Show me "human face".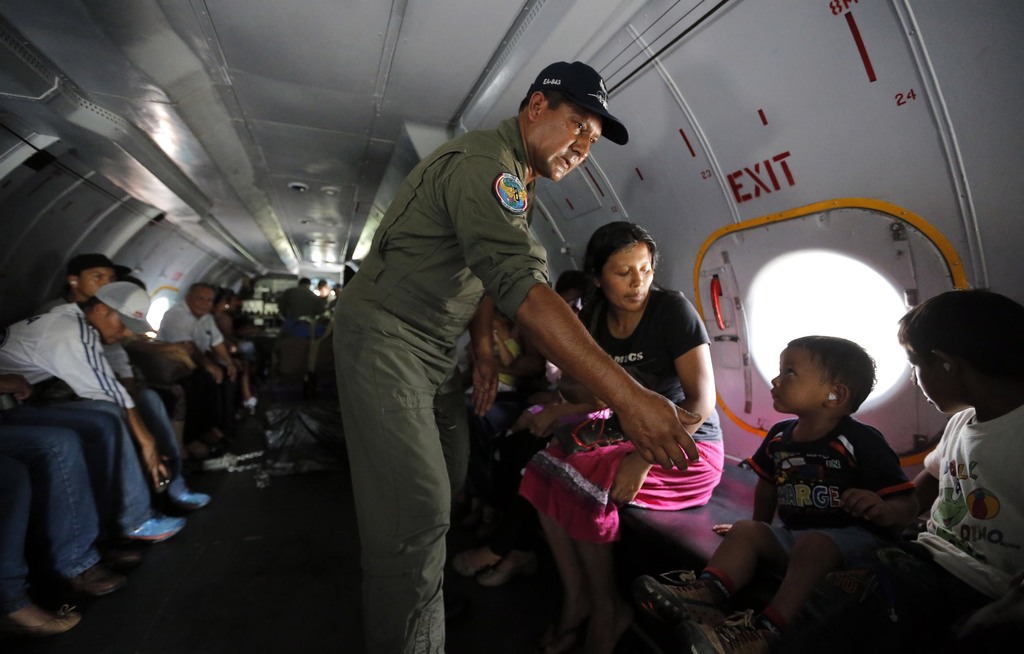
"human face" is here: crop(529, 106, 598, 184).
